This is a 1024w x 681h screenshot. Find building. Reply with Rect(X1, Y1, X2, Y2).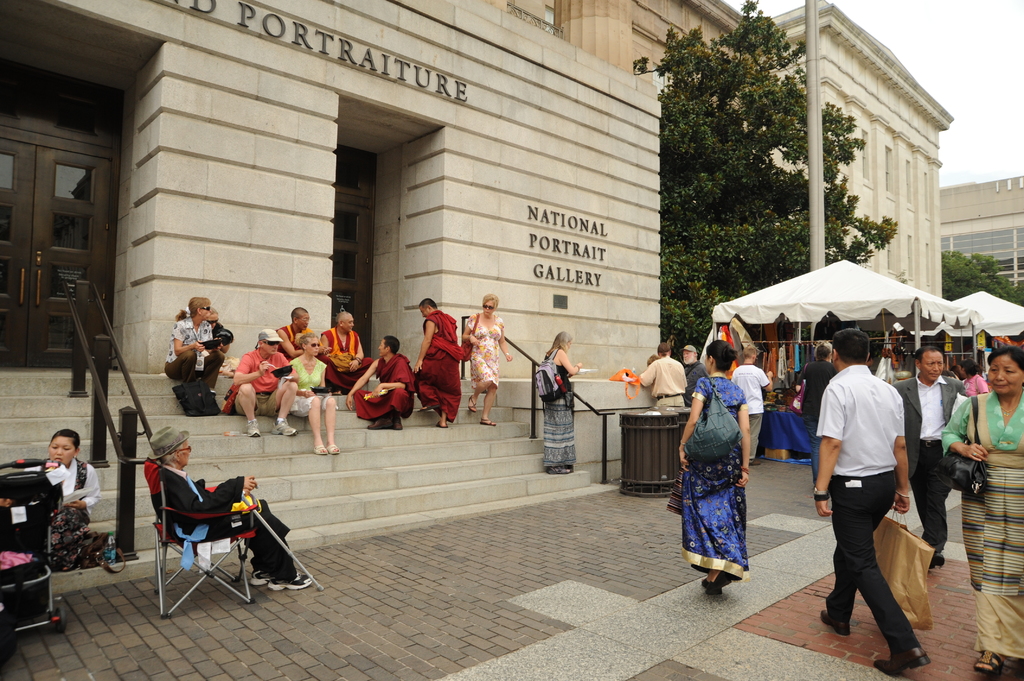
Rect(939, 176, 1023, 286).
